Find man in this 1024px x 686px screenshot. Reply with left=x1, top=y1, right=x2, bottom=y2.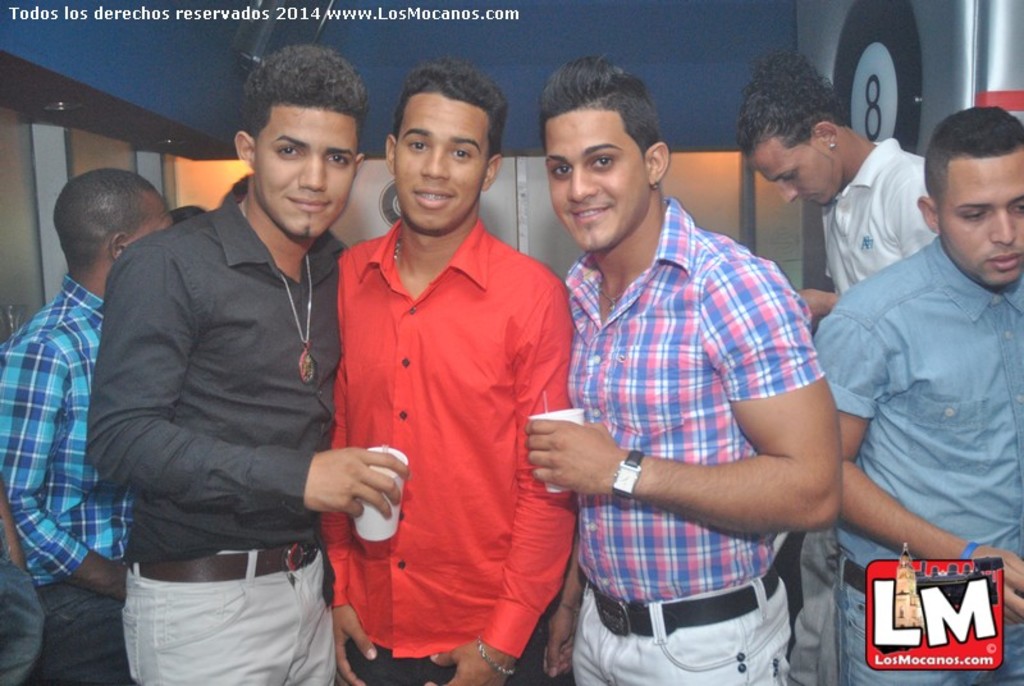
left=808, top=104, right=1023, bottom=685.
